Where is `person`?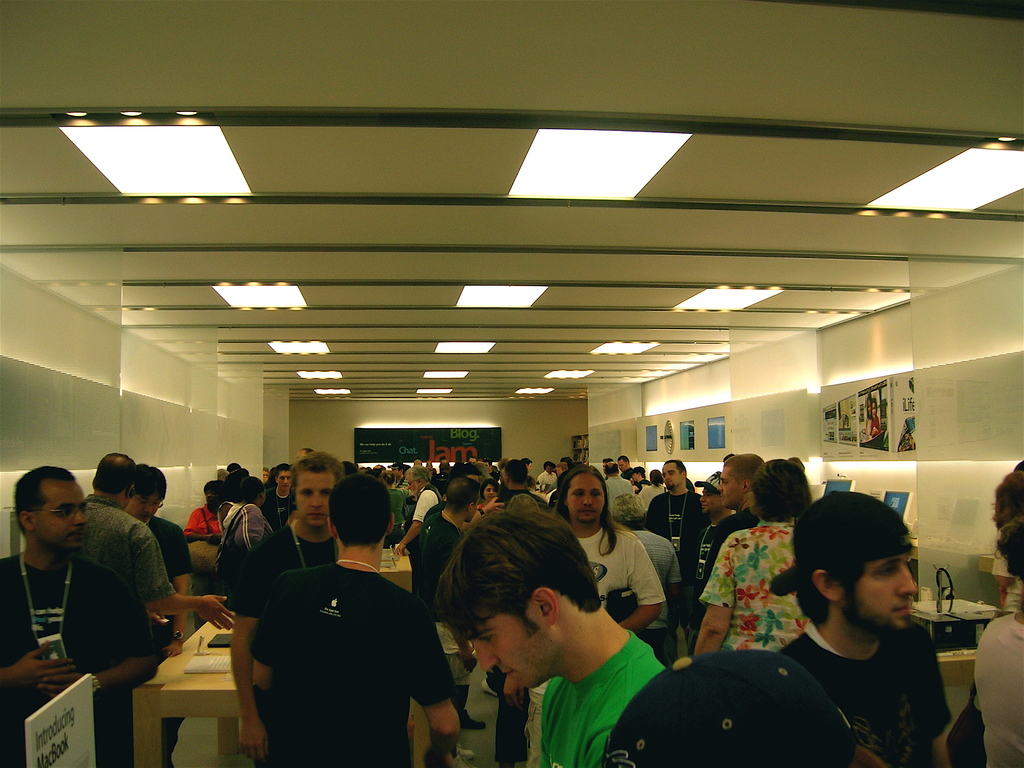
531,463,666,767.
